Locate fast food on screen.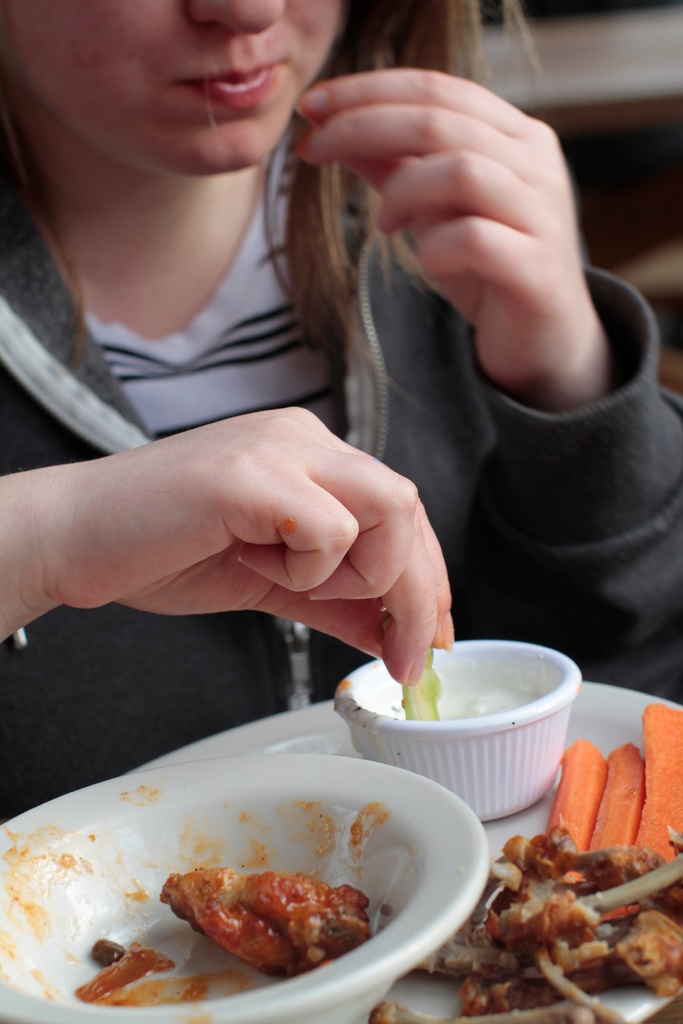
On screen at 582:741:649:853.
